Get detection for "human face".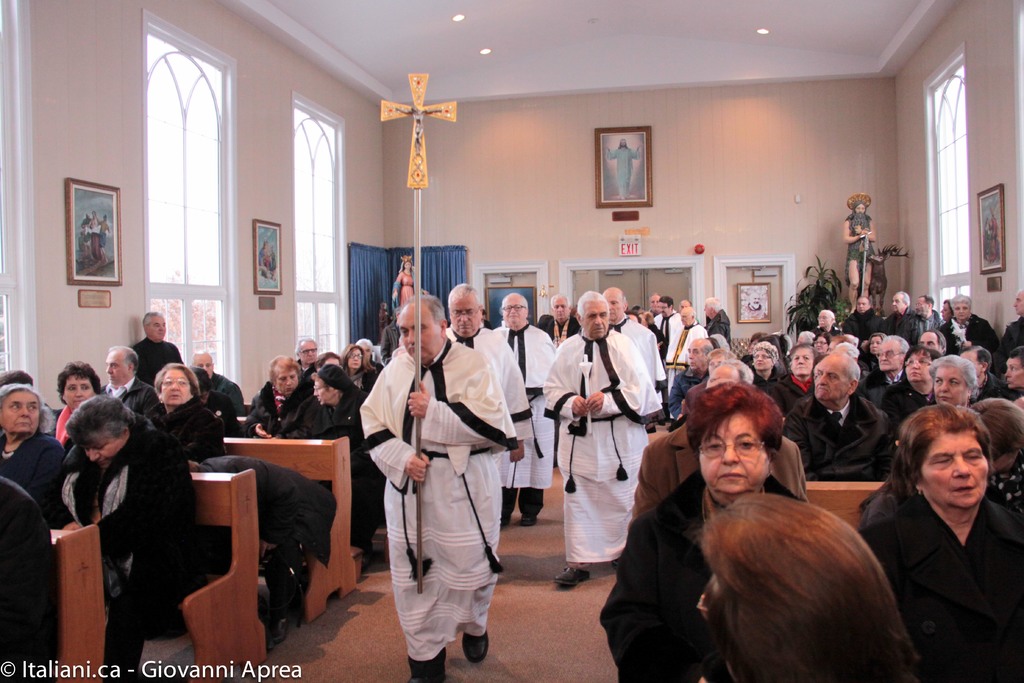
Detection: [404,263,411,270].
